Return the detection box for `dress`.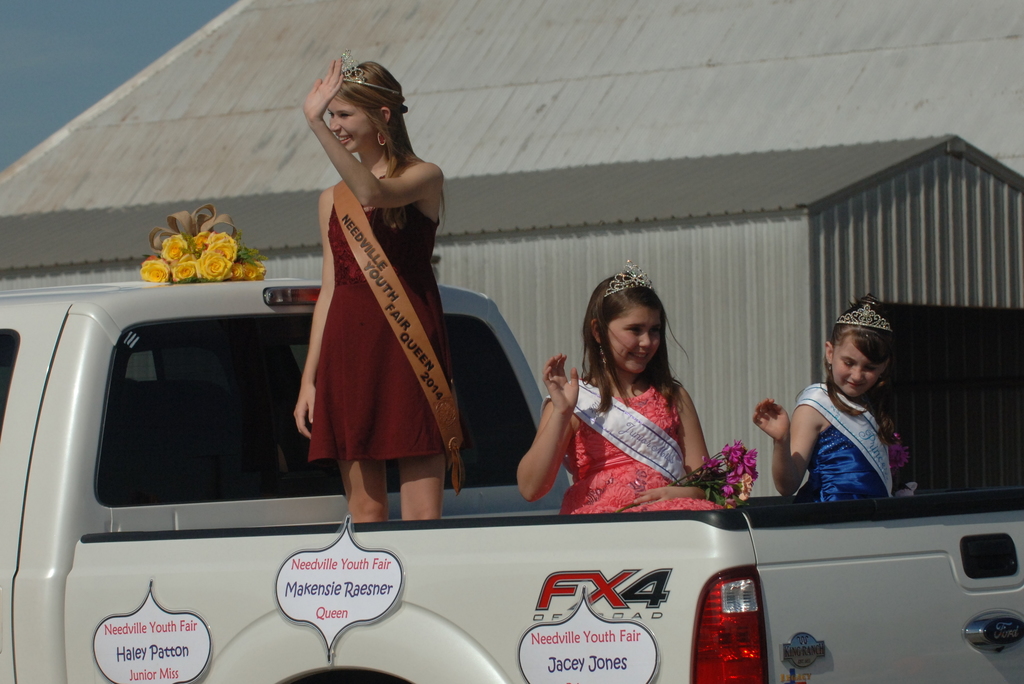
(left=304, top=176, right=458, bottom=465).
